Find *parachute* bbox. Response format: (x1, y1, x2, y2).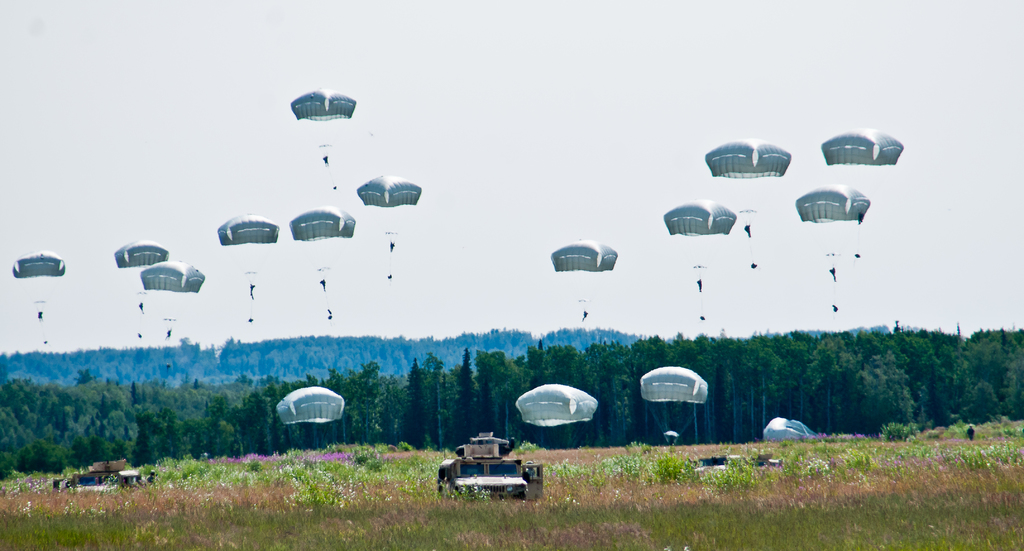
(764, 413, 819, 440).
